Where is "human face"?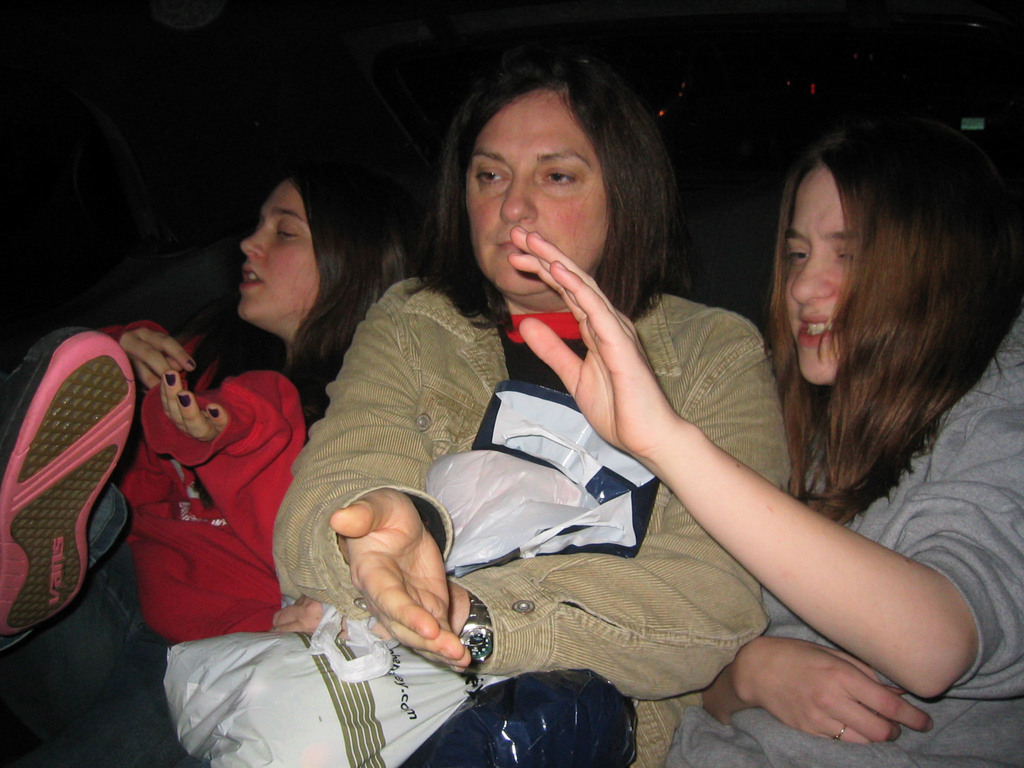
bbox(781, 162, 851, 381).
